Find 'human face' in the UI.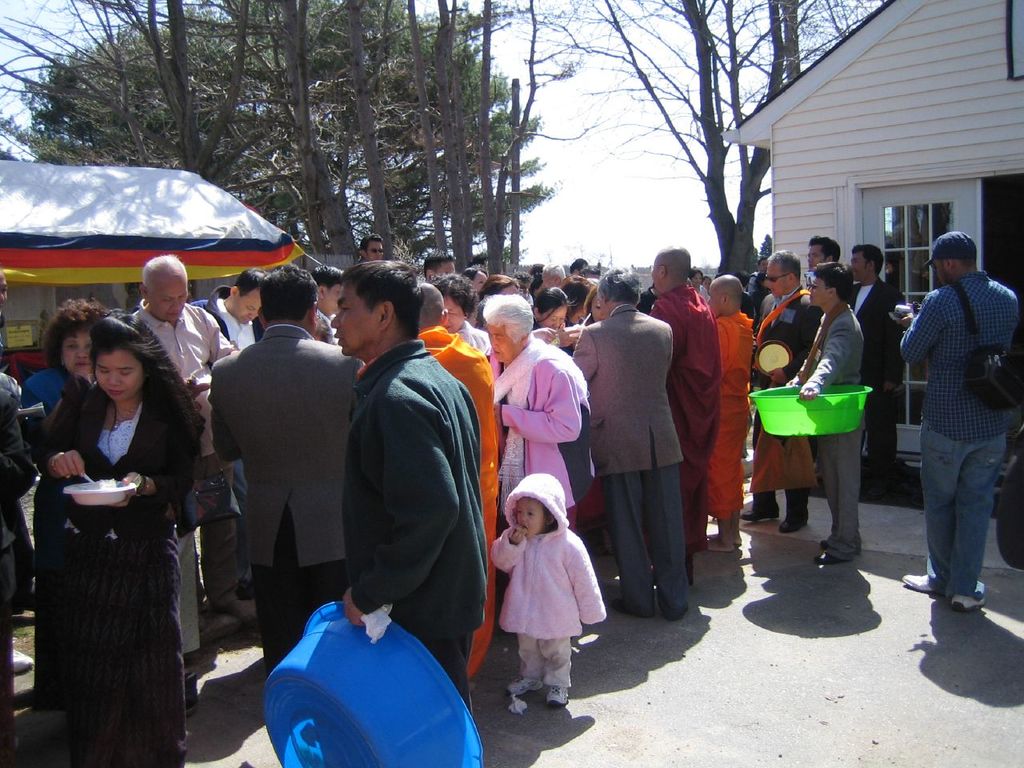
UI element at (545, 269, 561, 293).
